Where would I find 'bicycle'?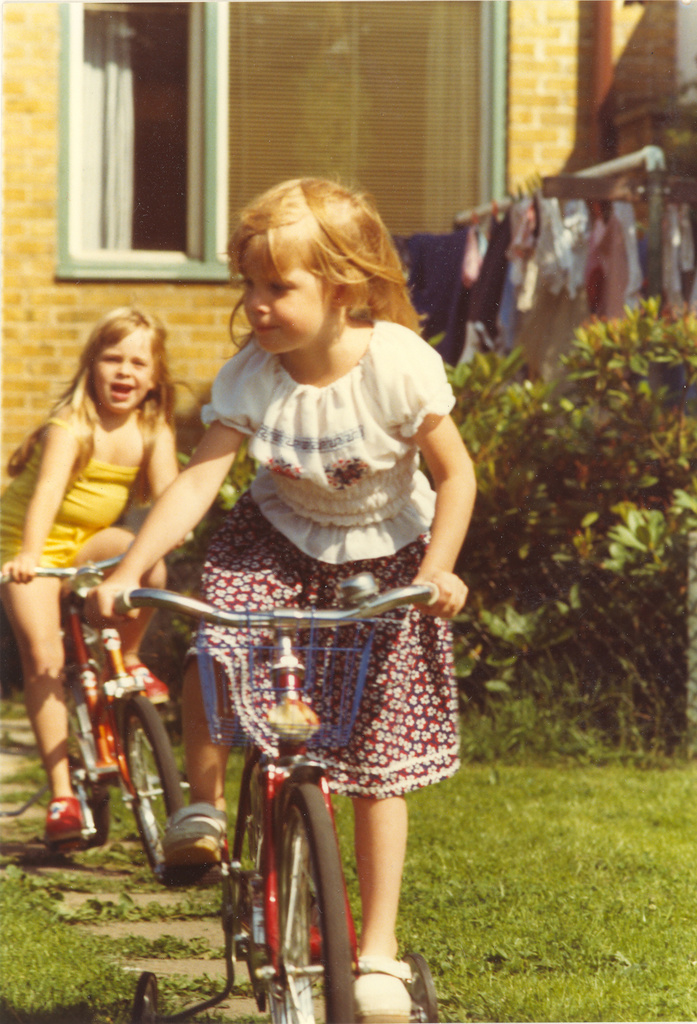
At crop(0, 552, 174, 883).
